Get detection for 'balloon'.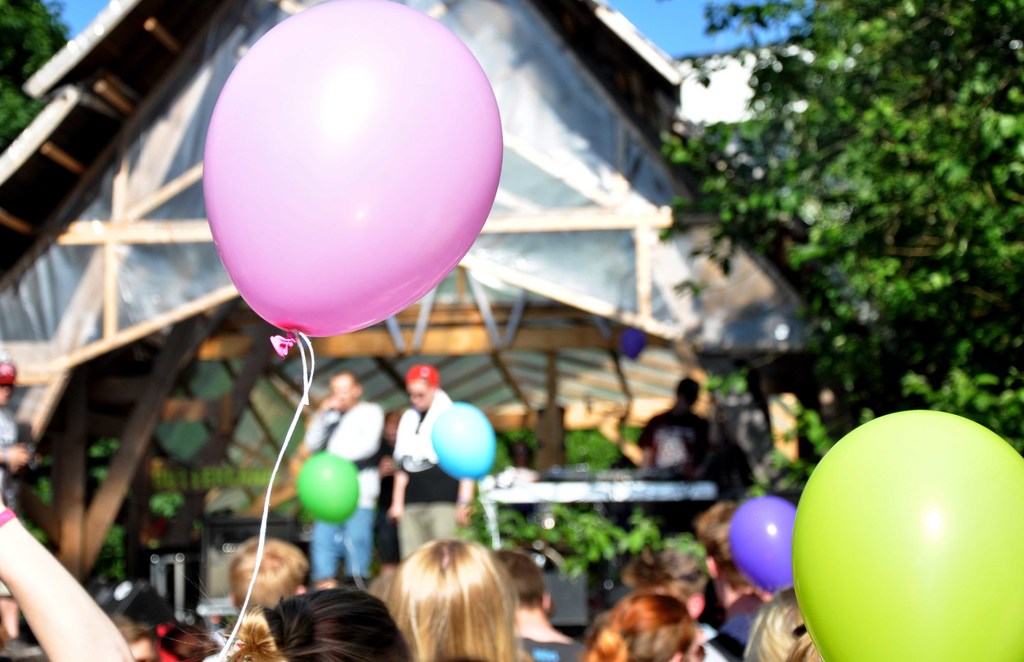
Detection: <region>203, 0, 498, 346</region>.
